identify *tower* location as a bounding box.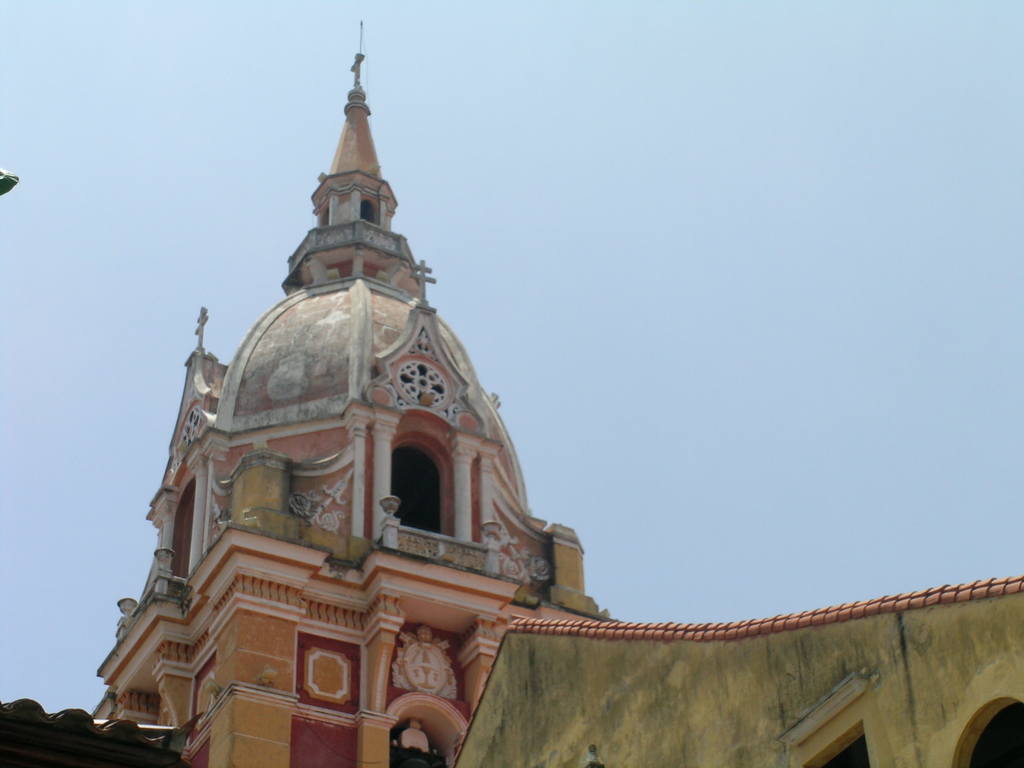
99, 29, 875, 743.
